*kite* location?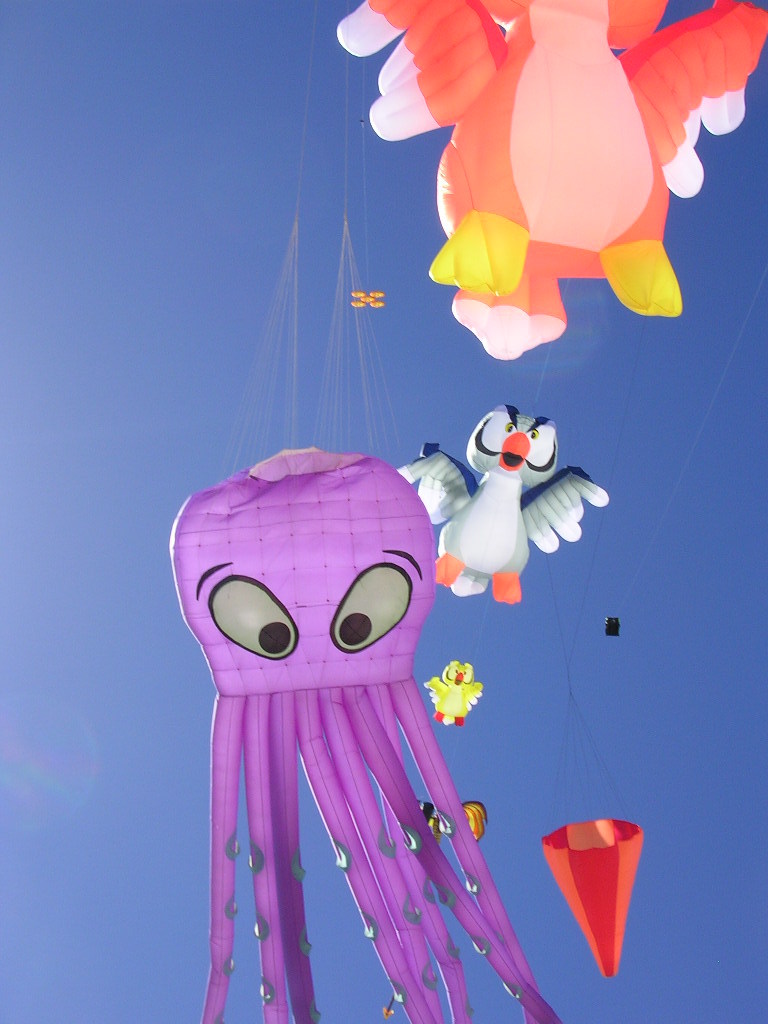
region(532, 813, 649, 979)
